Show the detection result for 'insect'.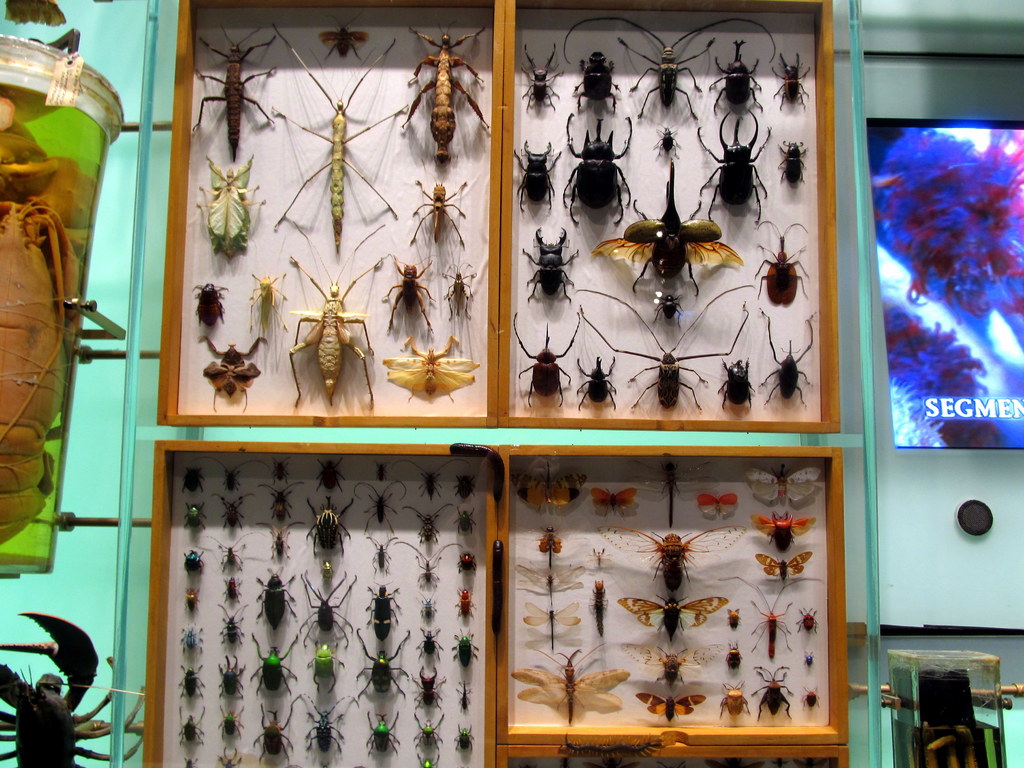
rect(401, 21, 490, 165).
